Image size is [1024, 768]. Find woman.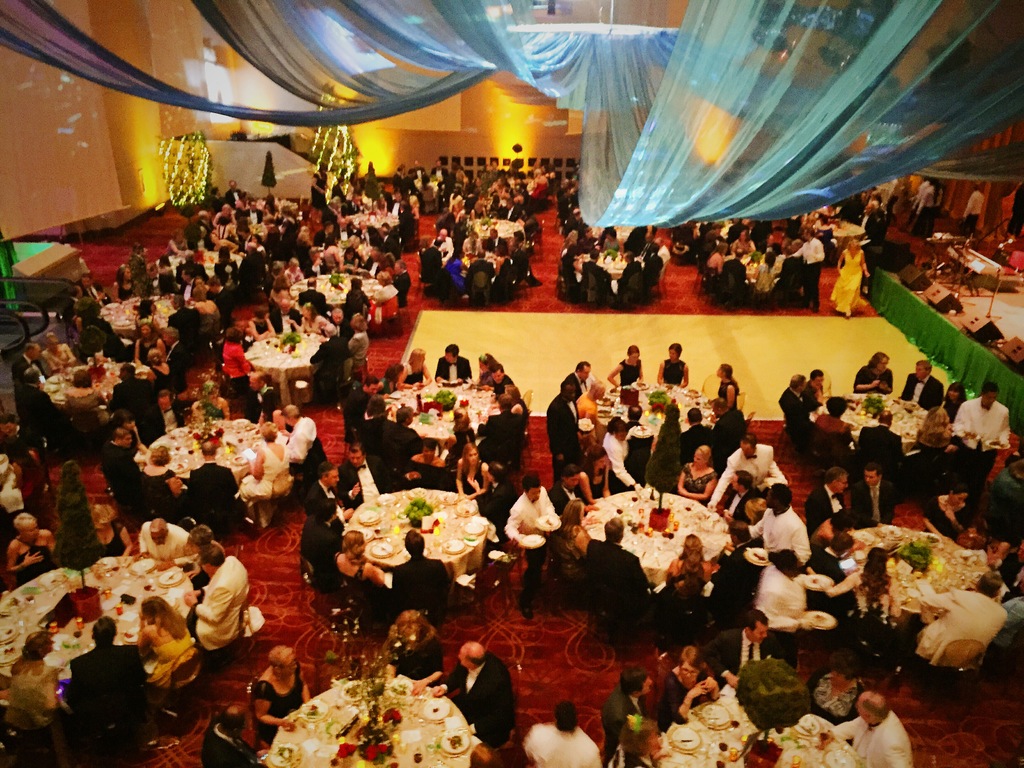
{"left": 452, "top": 443, "right": 488, "bottom": 500}.
